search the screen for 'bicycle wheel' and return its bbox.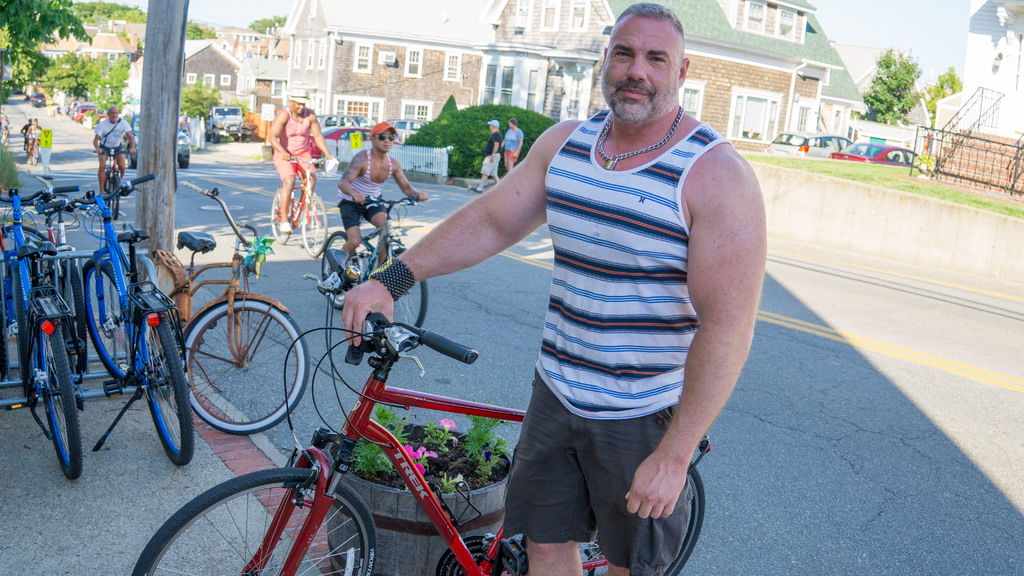
Found: l=32, t=319, r=82, b=479.
